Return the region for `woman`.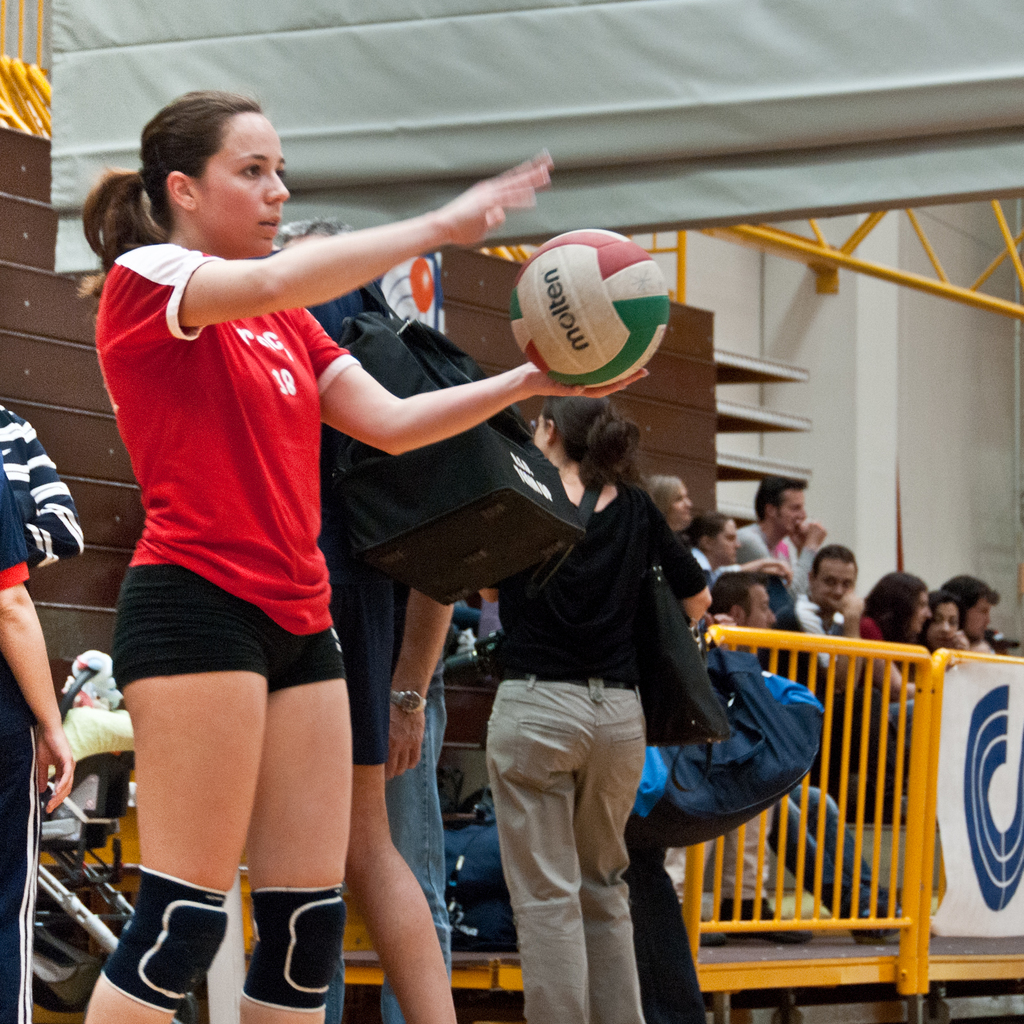
detection(831, 569, 927, 707).
